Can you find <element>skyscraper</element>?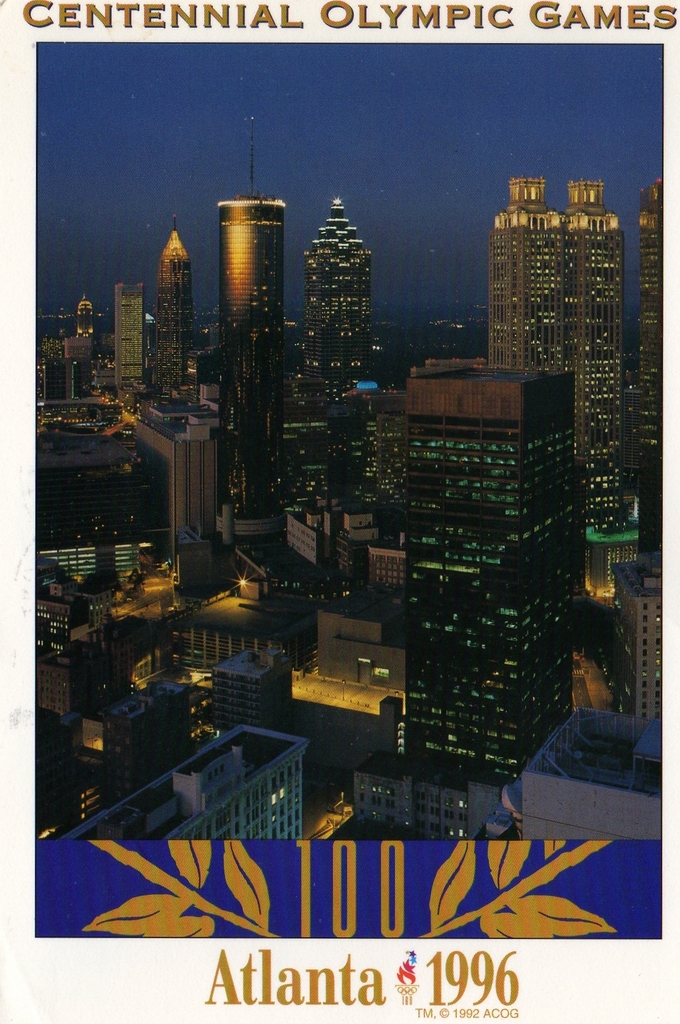
Yes, bounding box: <region>206, 111, 304, 550</region>.
